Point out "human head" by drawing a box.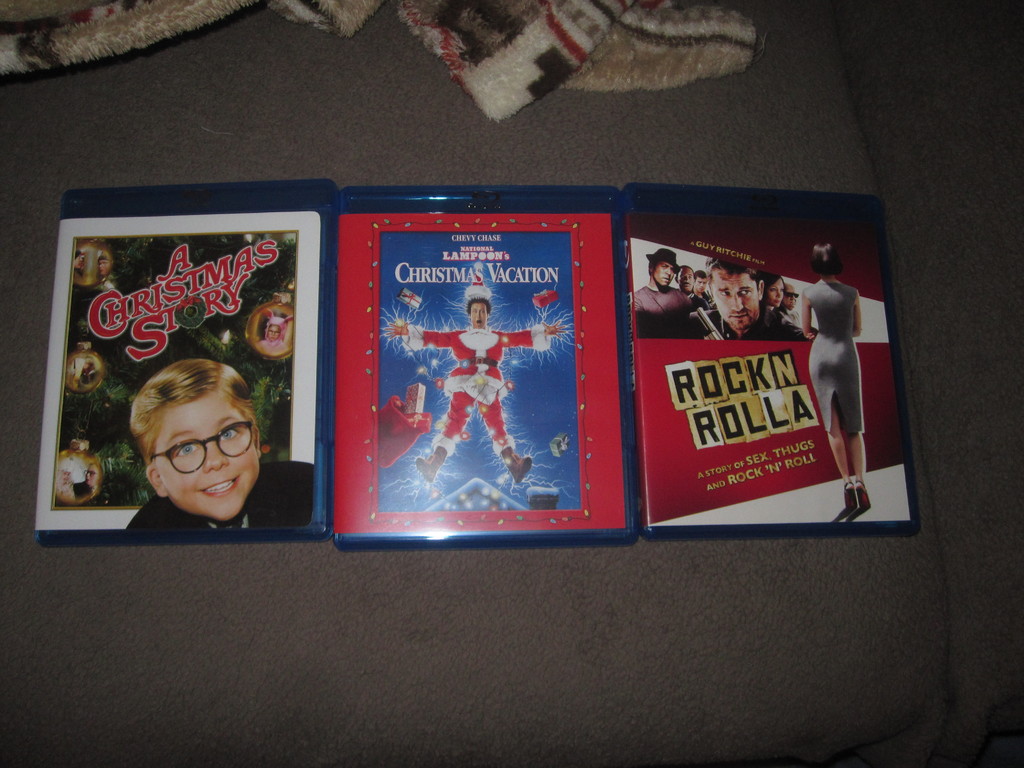
bbox(126, 360, 259, 522).
